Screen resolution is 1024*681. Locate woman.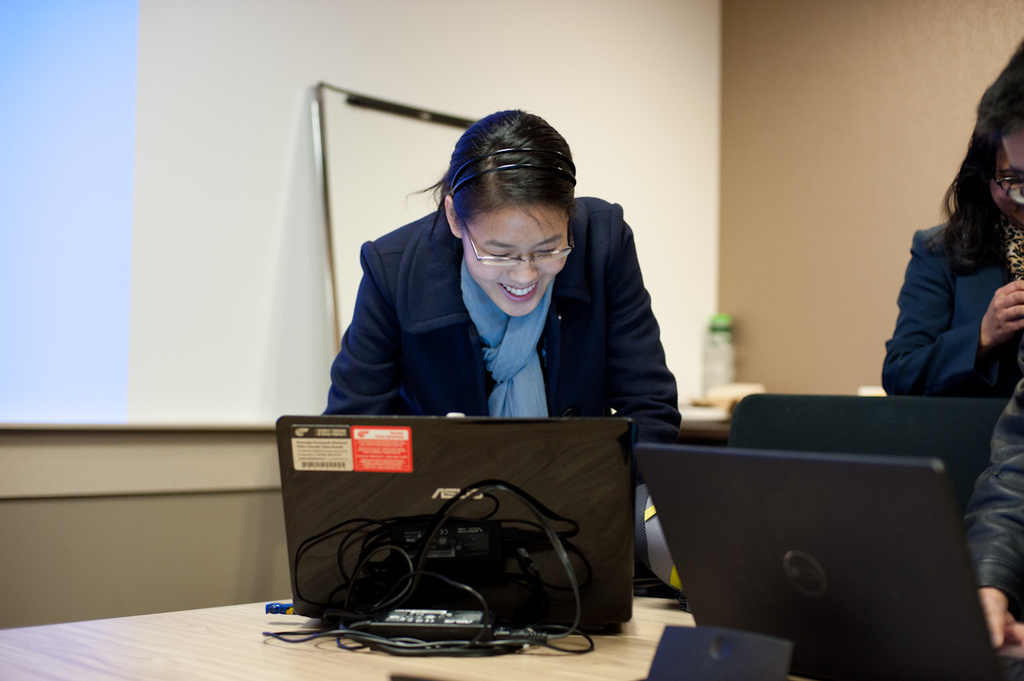
rect(878, 38, 1023, 401).
